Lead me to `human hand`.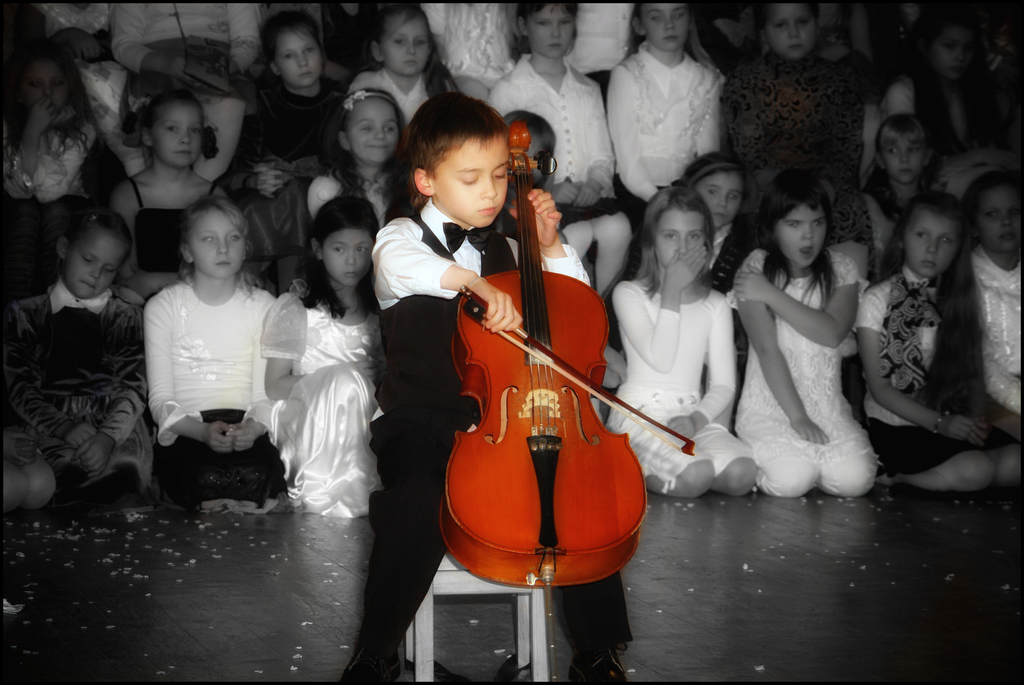
Lead to x1=970 y1=414 x2=989 y2=450.
